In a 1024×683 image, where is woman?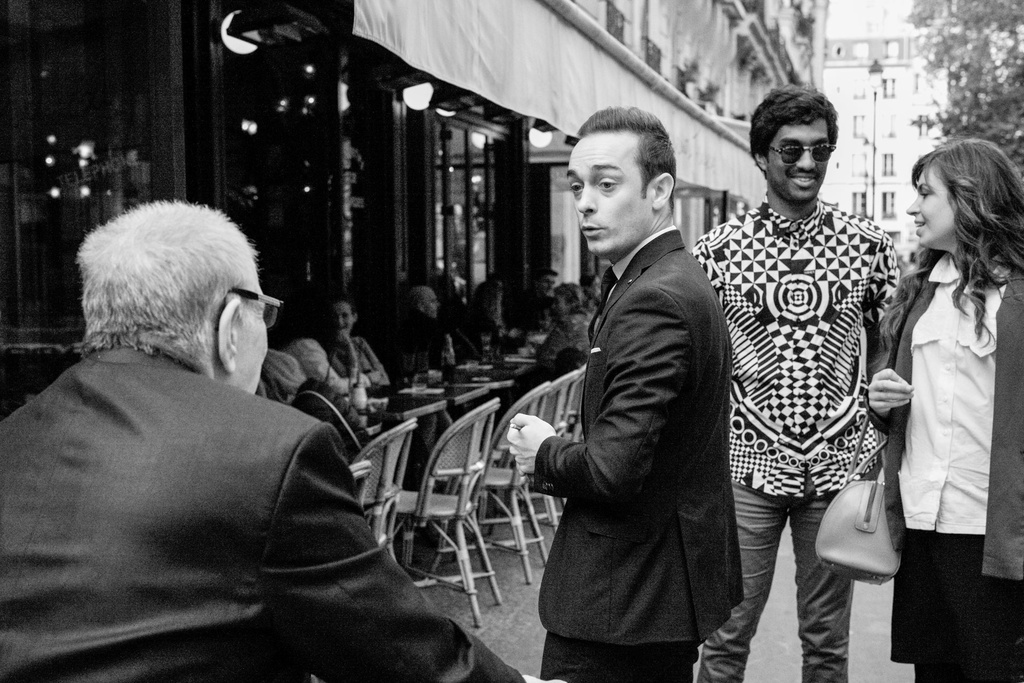
select_region(850, 136, 1023, 682).
